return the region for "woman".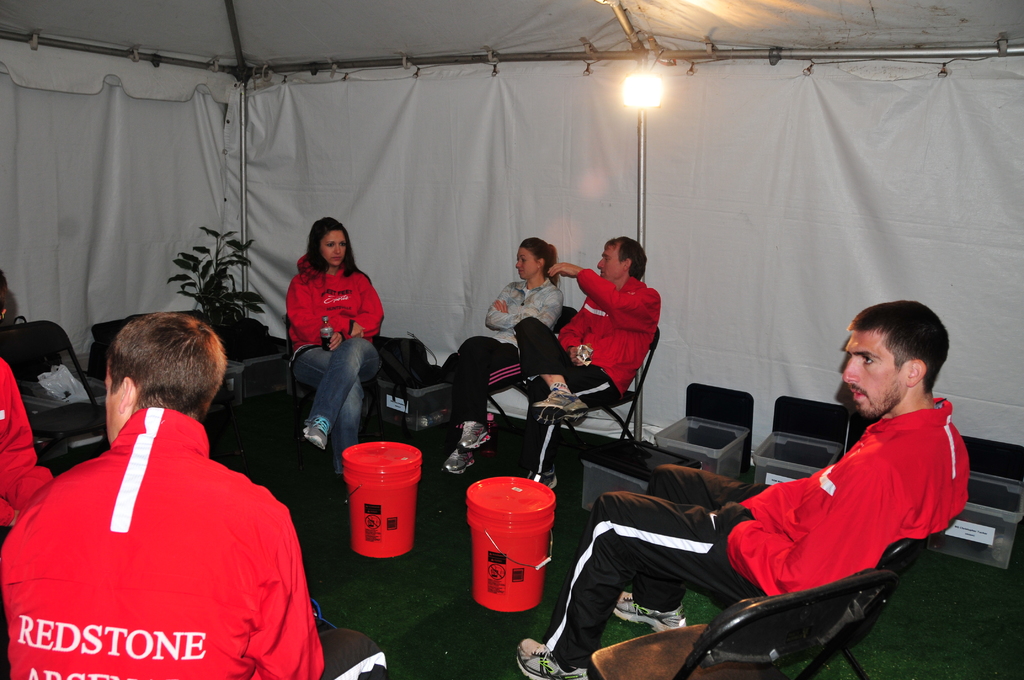
x1=447 y1=240 x2=563 y2=477.
